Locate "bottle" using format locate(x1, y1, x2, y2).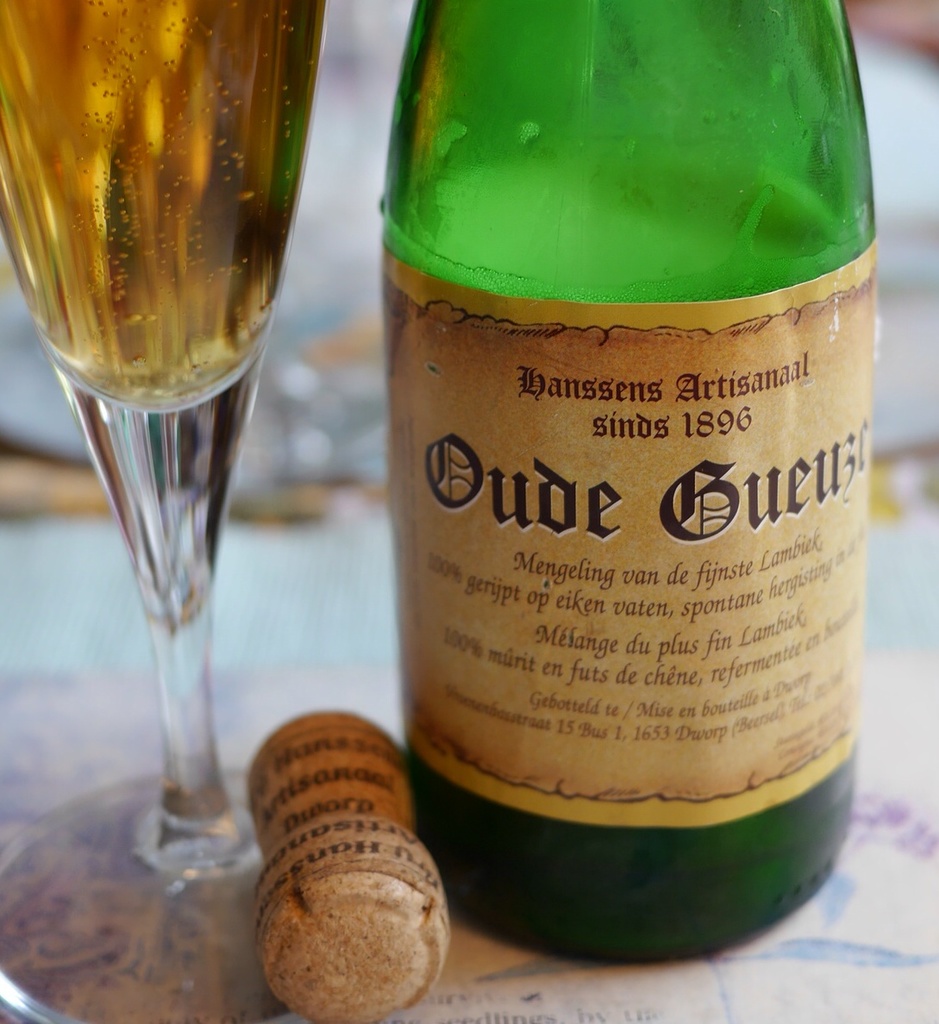
locate(371, 0, 876, 965).
